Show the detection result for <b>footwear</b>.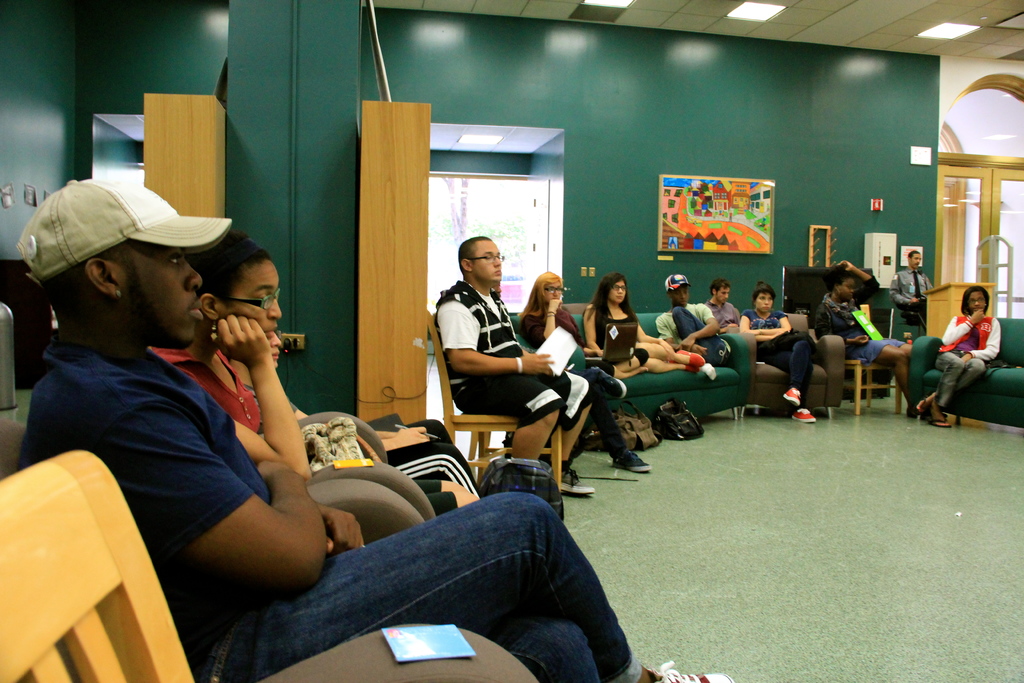
{"left": 611, "top": 448, "right": 653, "bottom": 470}.
